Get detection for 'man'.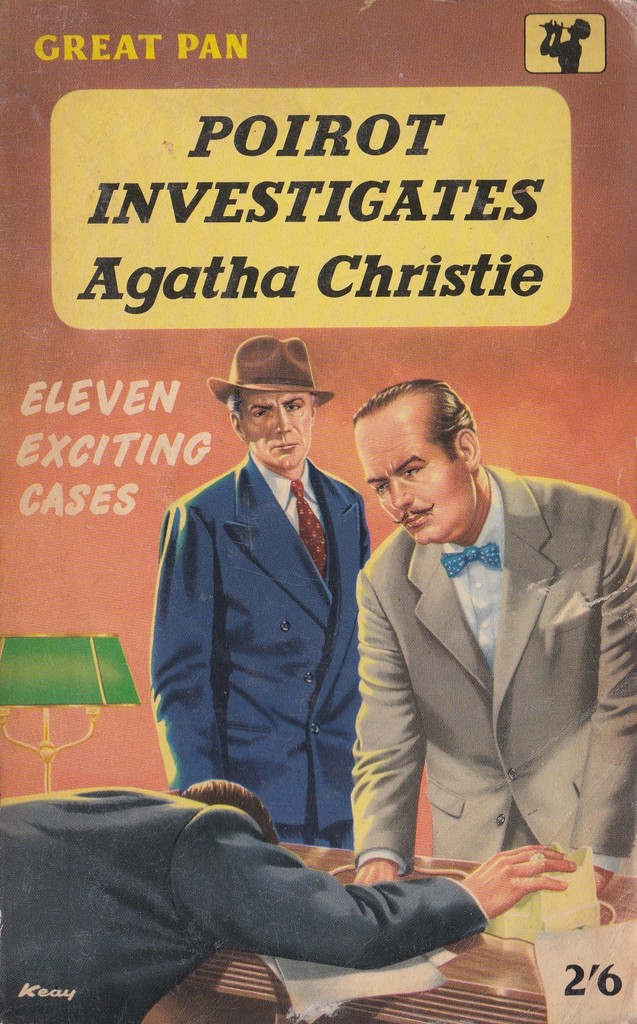
Detection: region(148, 324, 400, 874).
